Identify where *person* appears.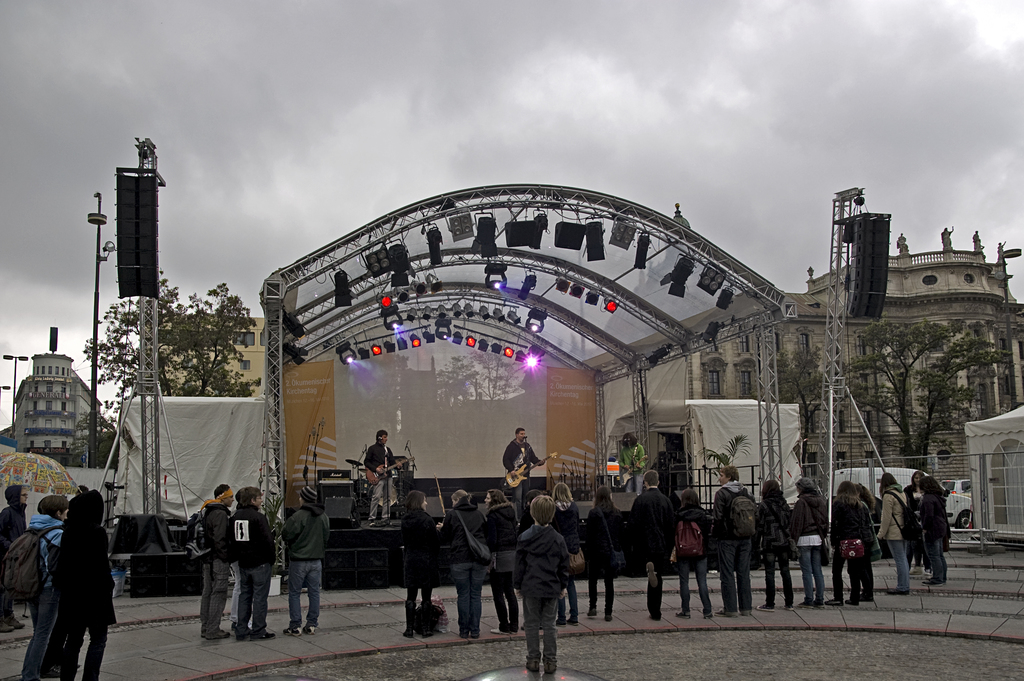
Appears at box=[399, 486, 446, 639].
